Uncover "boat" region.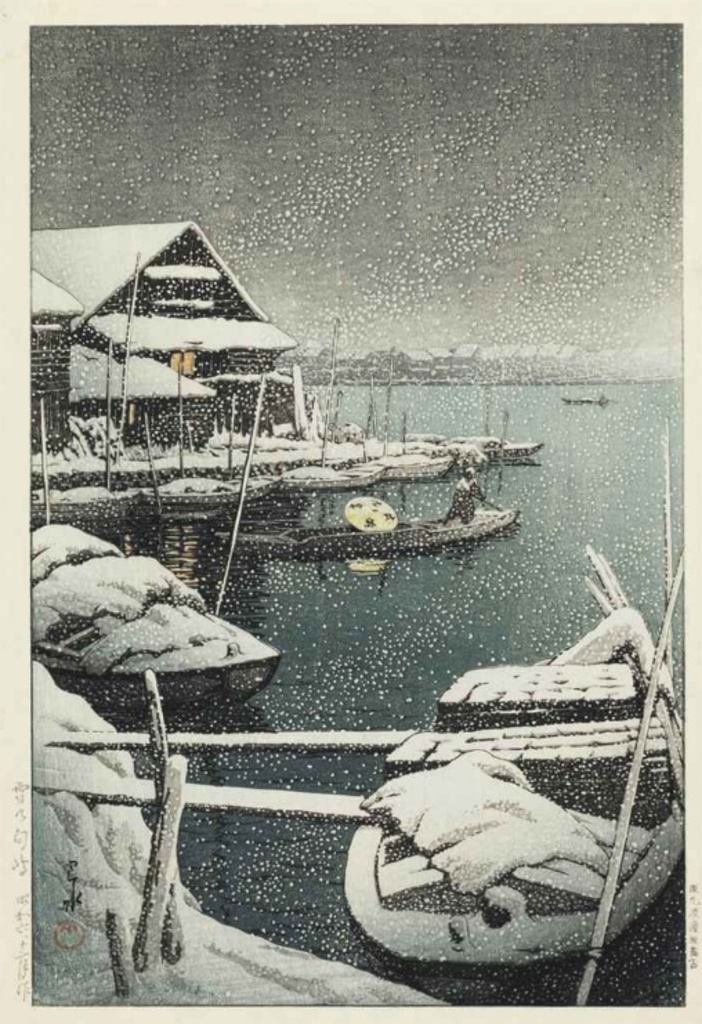
Uncovered: [x1=336, y1=597, x2=701, y2=1010].
